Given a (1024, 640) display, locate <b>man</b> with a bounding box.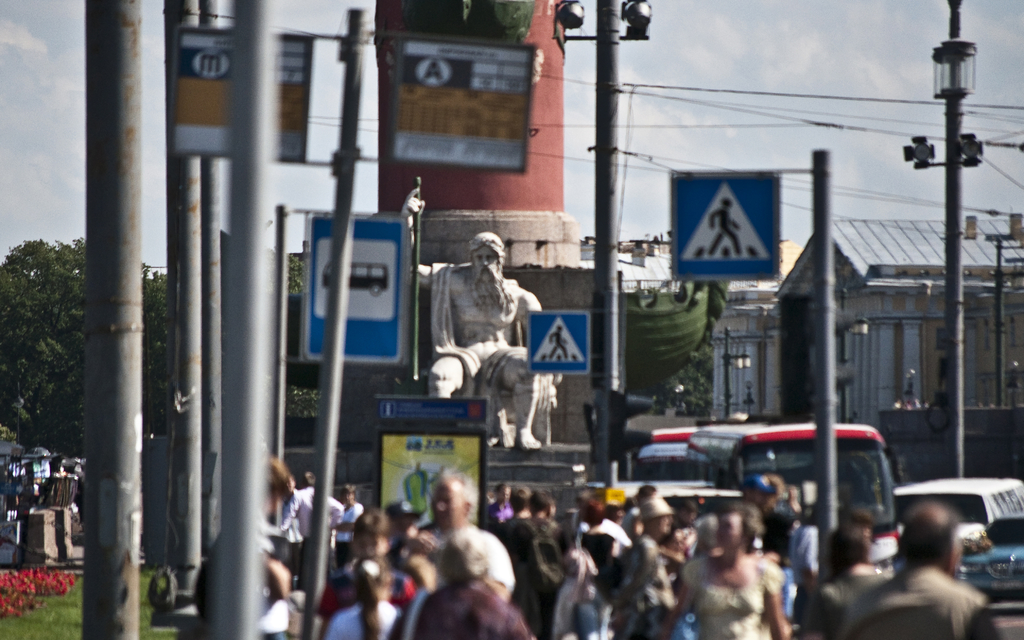
Located: x1=827, y1=491, x2=1012, y2=639.
